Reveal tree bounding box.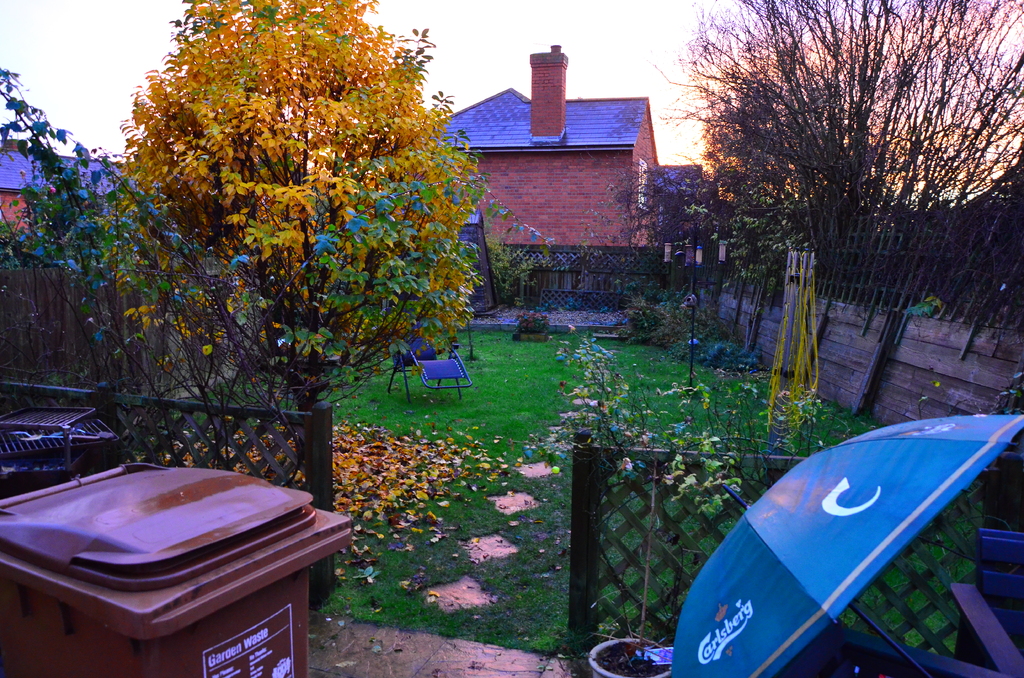
Revealed: 643 0 1023 317.
